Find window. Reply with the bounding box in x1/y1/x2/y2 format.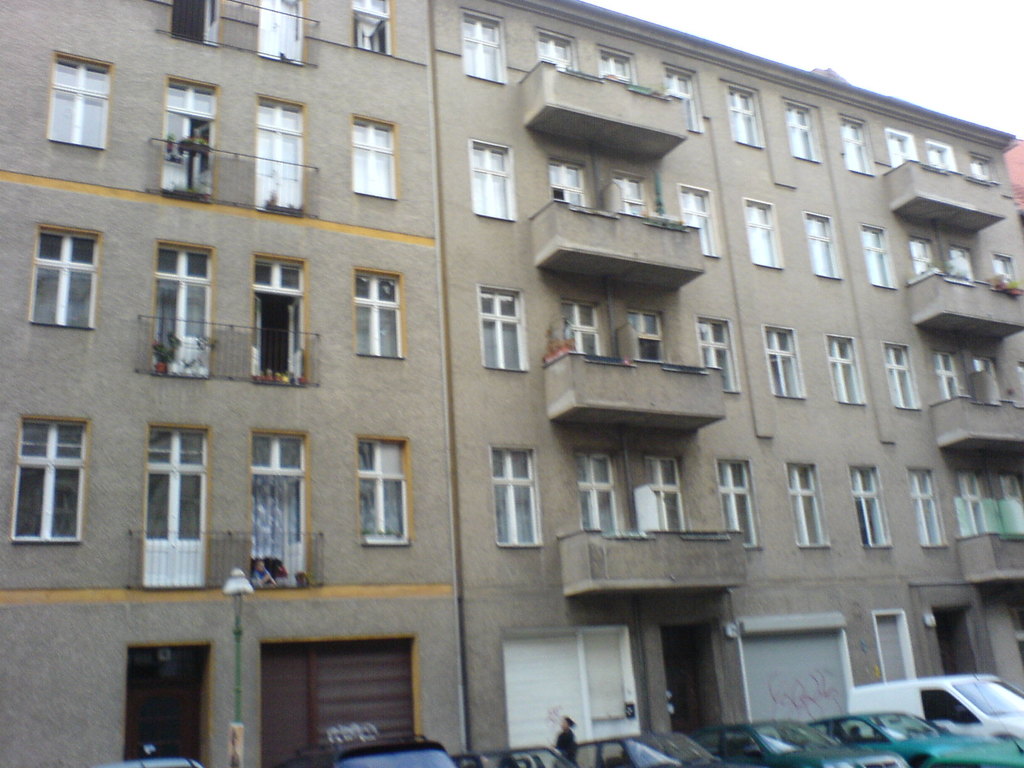
841/119/866/170.
